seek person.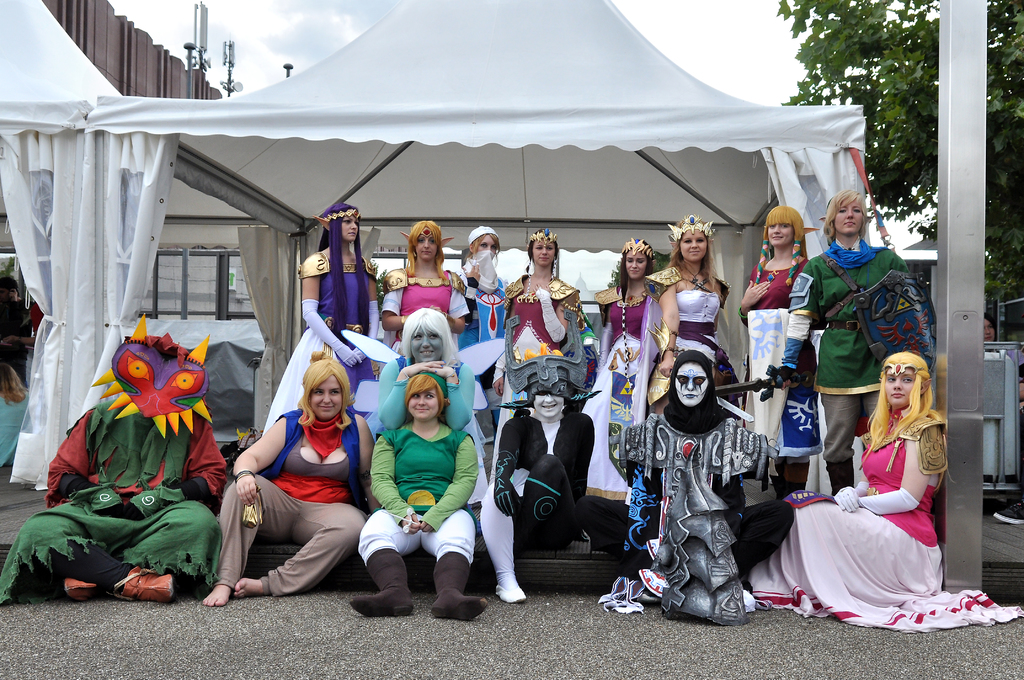
crop(371, 313, 534, 614).
